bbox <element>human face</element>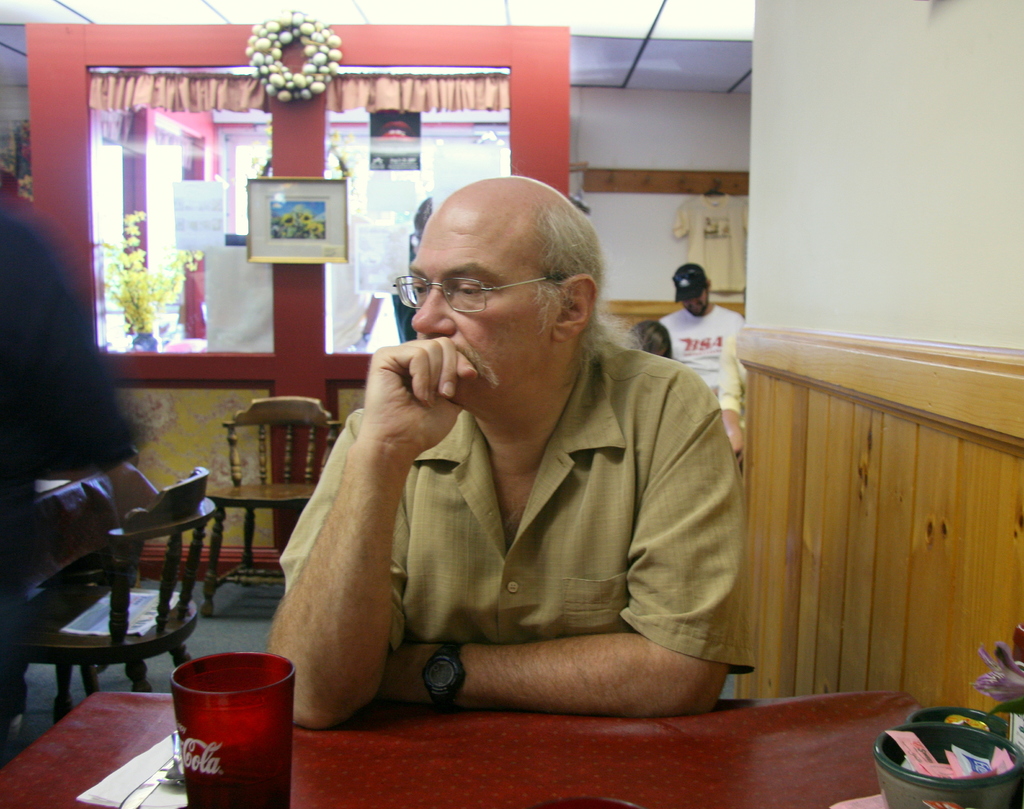
{"left": 675, "top": 291, "right": 710, "bottom": 320}
